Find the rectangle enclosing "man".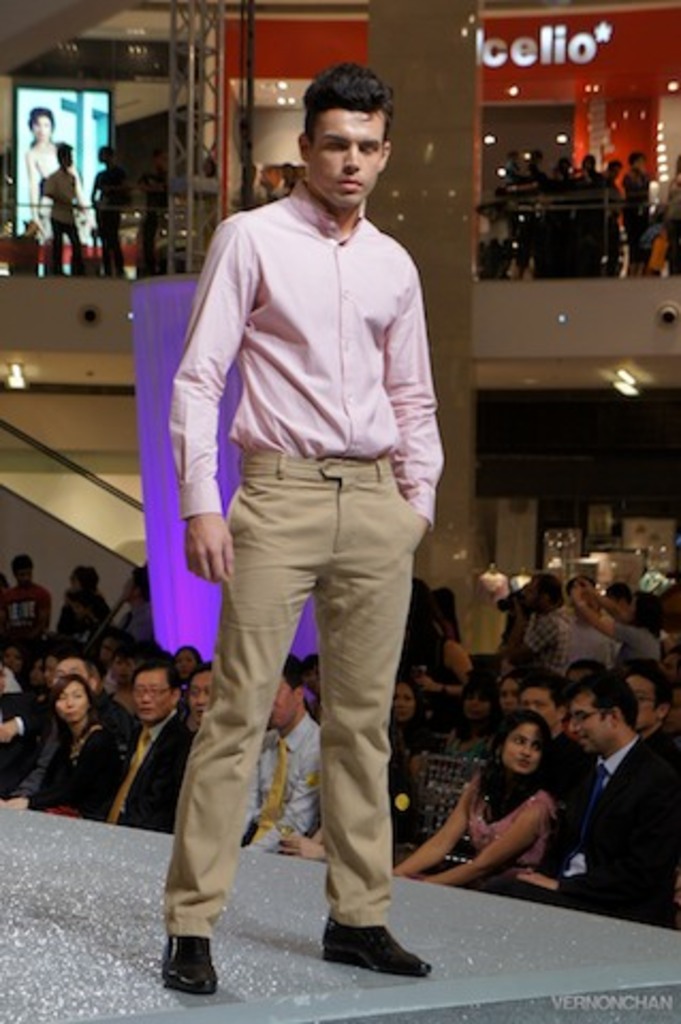
crop(568, 151, 608, 279).
